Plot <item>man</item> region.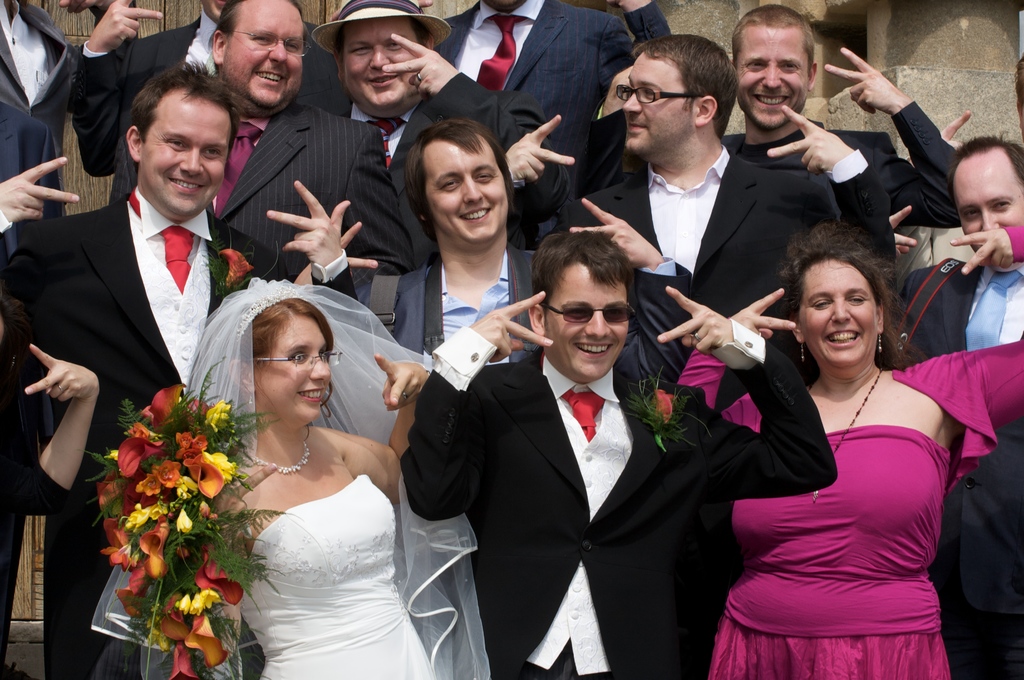
Plotted at rect(508, 35, 899, 362).
